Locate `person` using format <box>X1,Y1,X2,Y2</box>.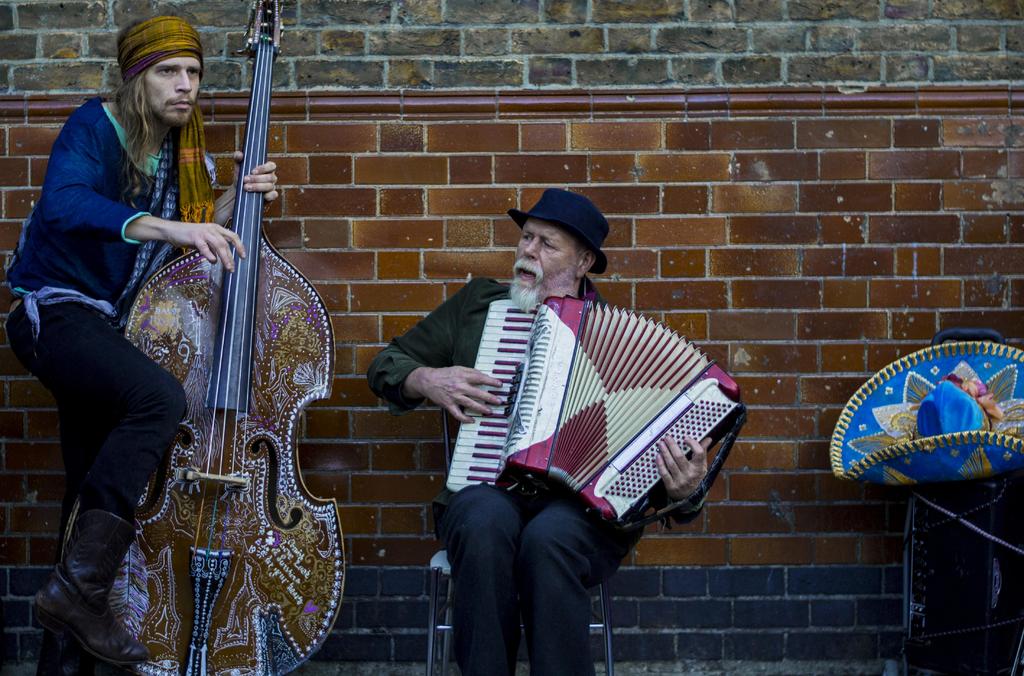
<box>367,186,712,675</box>.
